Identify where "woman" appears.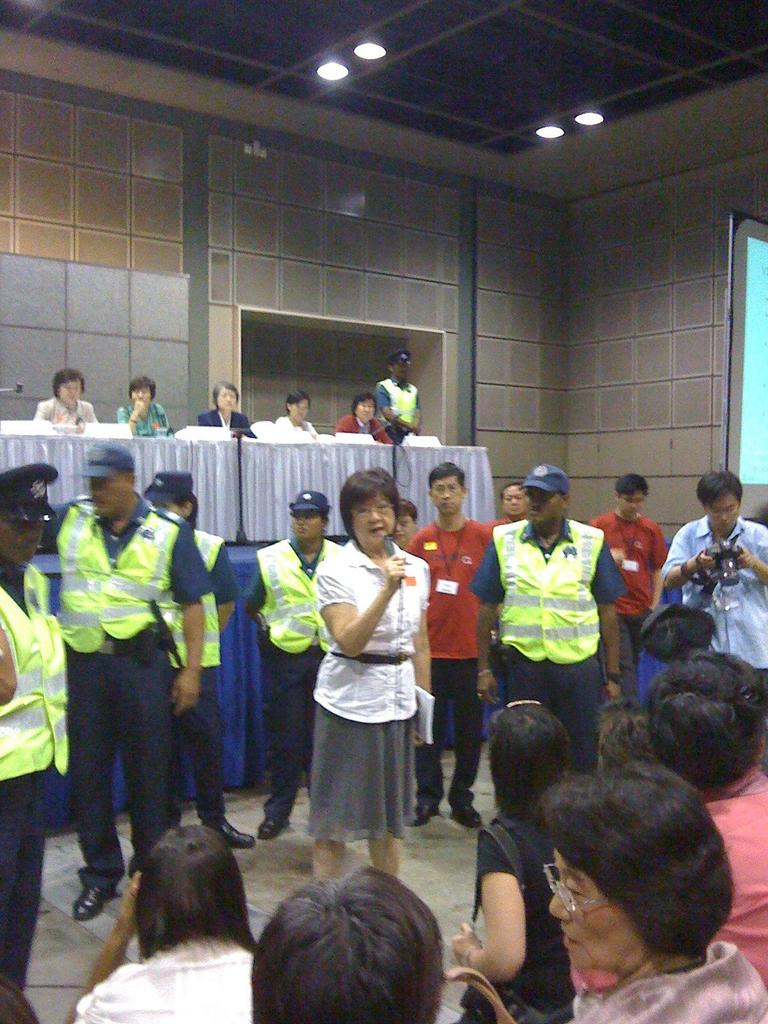
Appears at 281 395 316 435.
